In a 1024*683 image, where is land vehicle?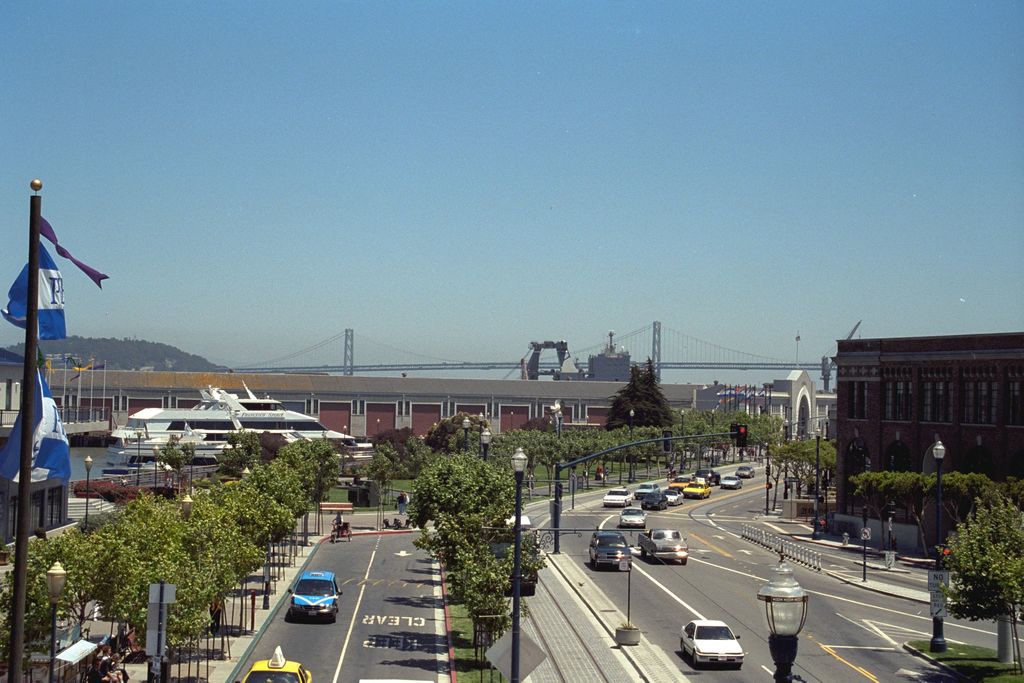
left=661, top=486, right=686, bottom=502.
